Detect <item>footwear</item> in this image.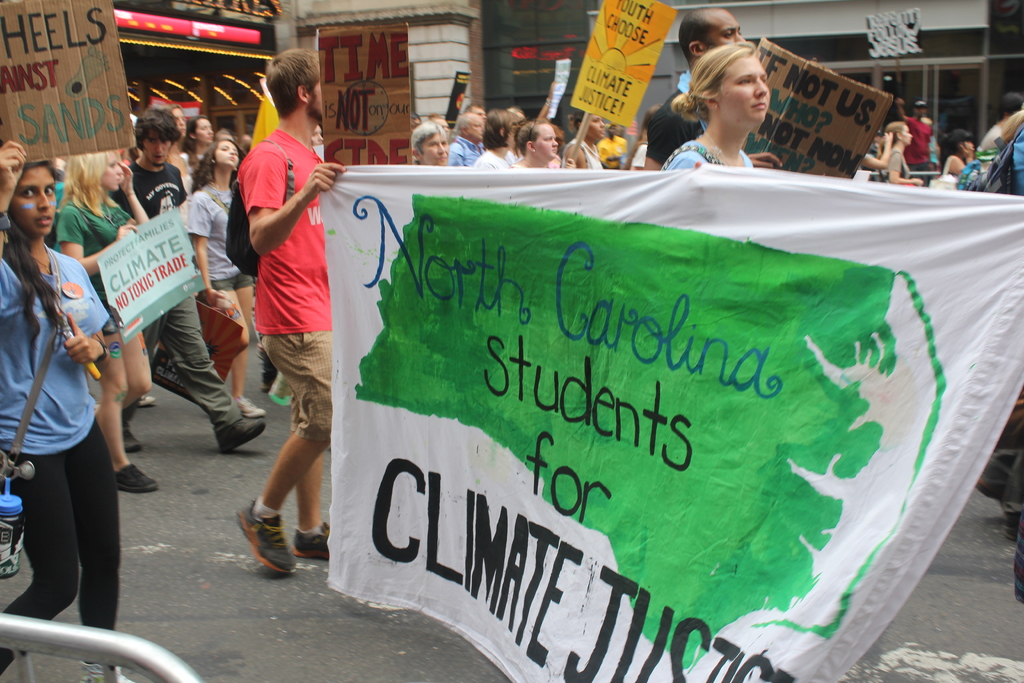
Detection: box(284, 520, 334, 558).
